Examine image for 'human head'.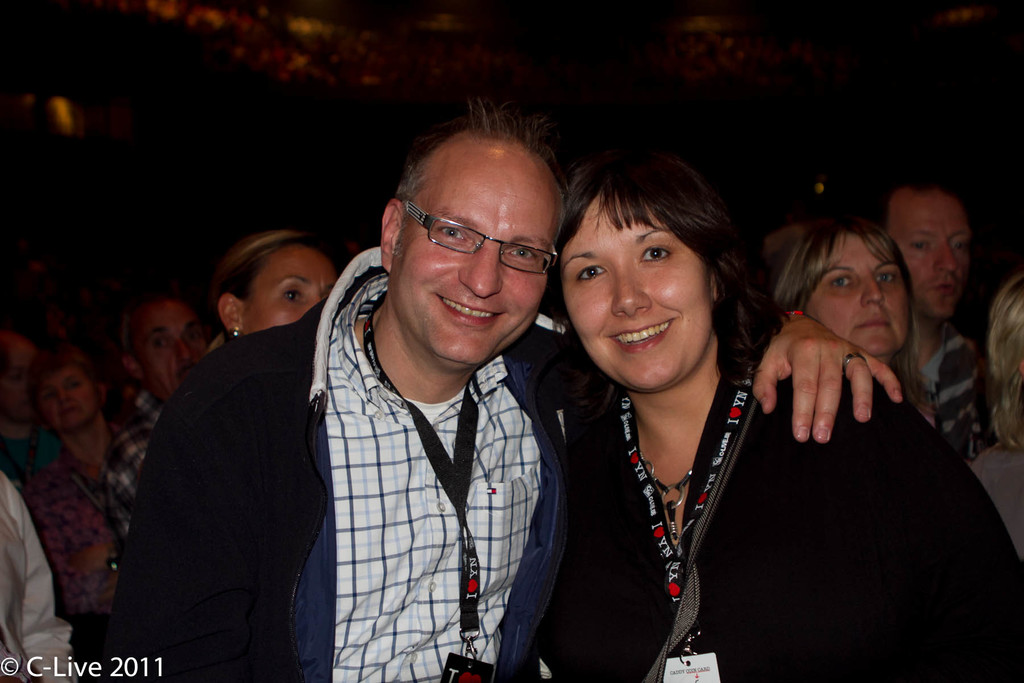
Examination result: detection(990, 276, 1023, 427).
